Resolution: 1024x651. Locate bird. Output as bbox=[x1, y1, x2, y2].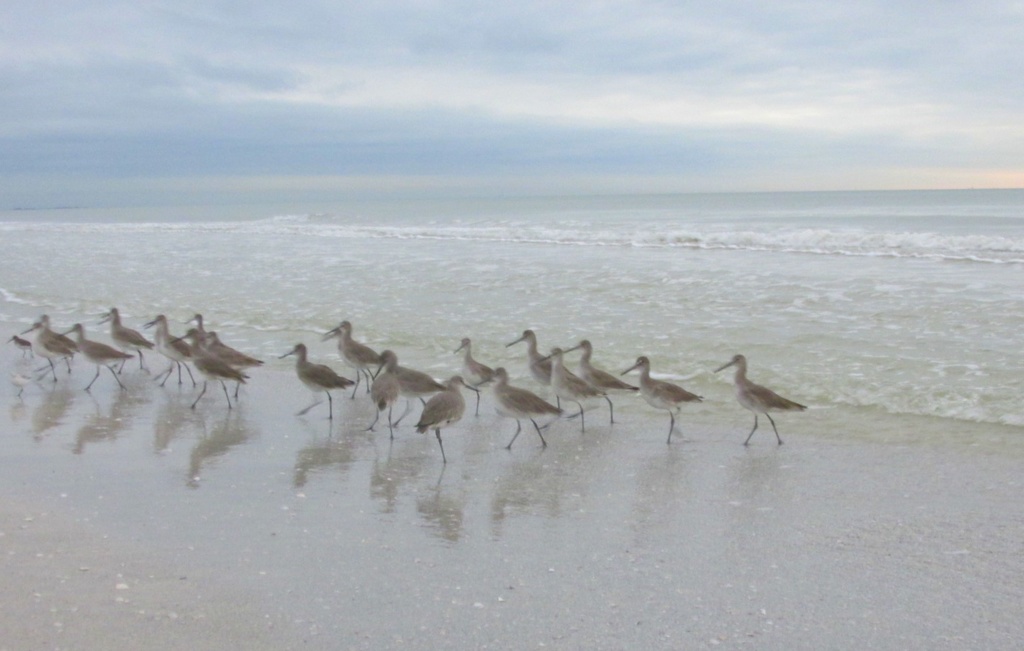
bbox=[517, 323, 567, 395].
